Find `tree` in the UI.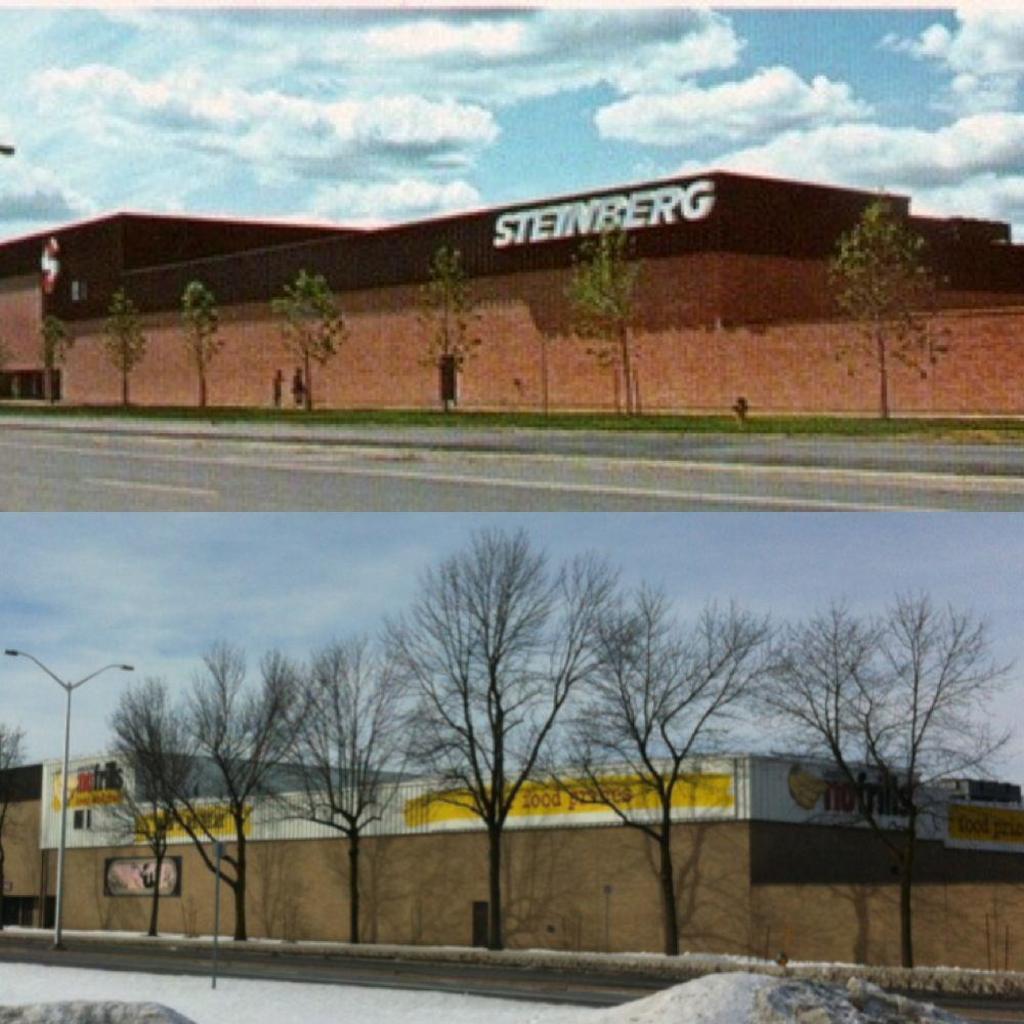
UI element at [409, 241, 476, 406].
